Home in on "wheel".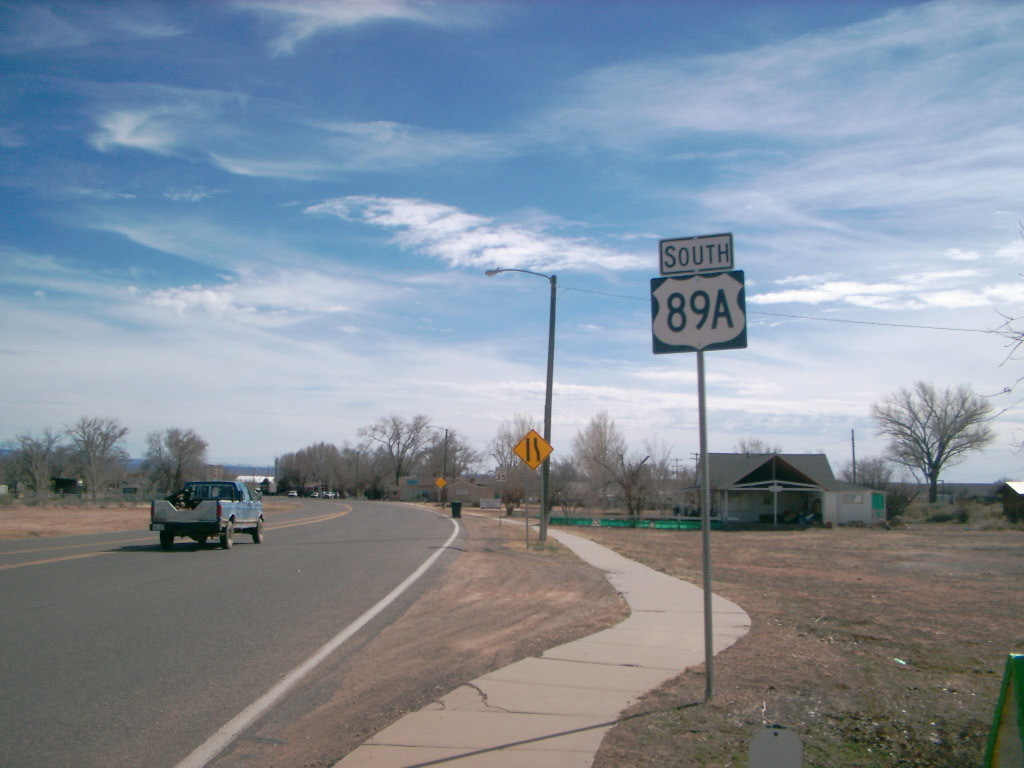
Homed in at [left=195, top=531, right=207, bottom=548].
